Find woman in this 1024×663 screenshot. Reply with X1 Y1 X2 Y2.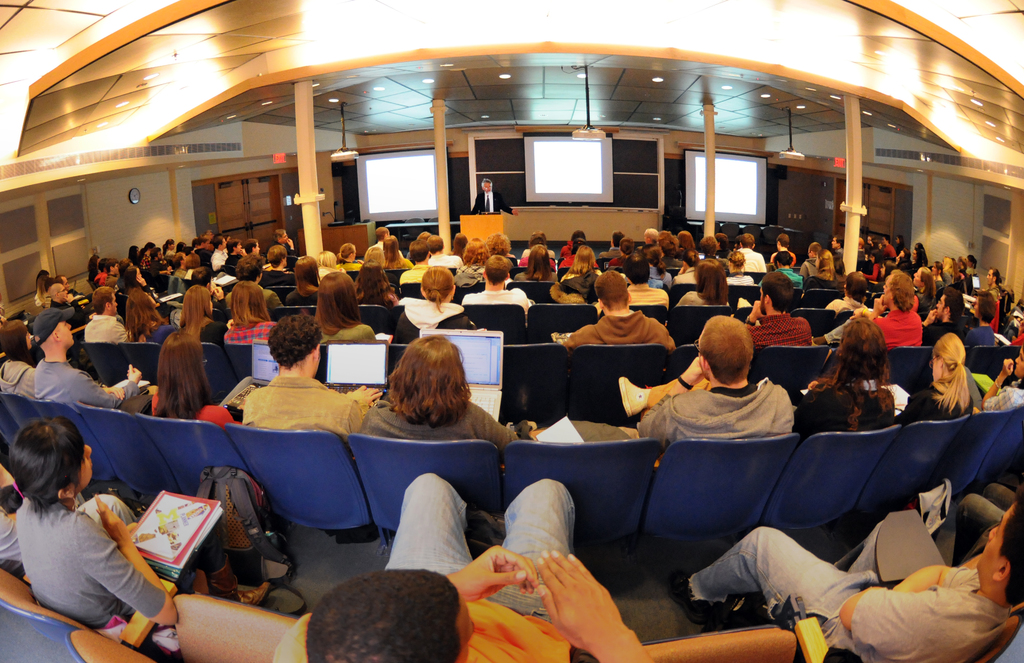
355 331 520 452.
